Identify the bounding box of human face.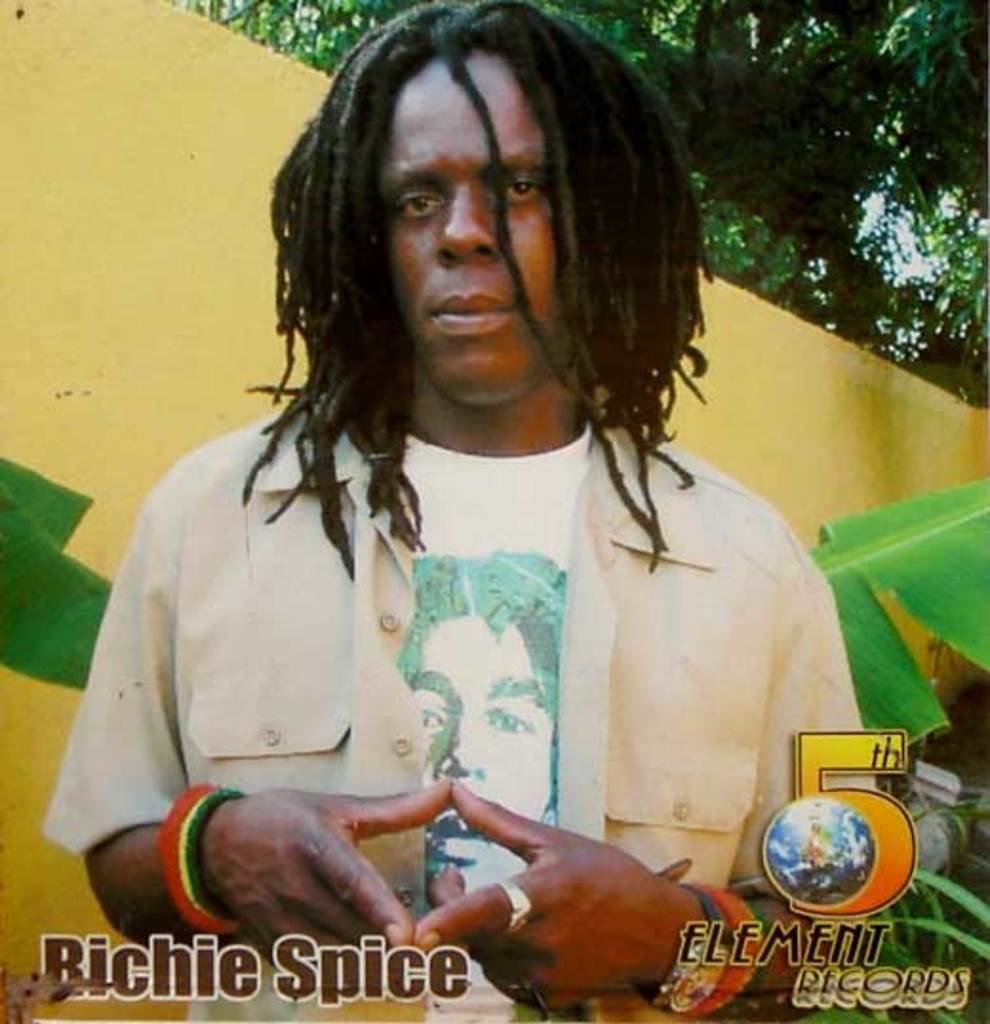
pyautogui.locateOnScreen(369, 48, 565, 415).
